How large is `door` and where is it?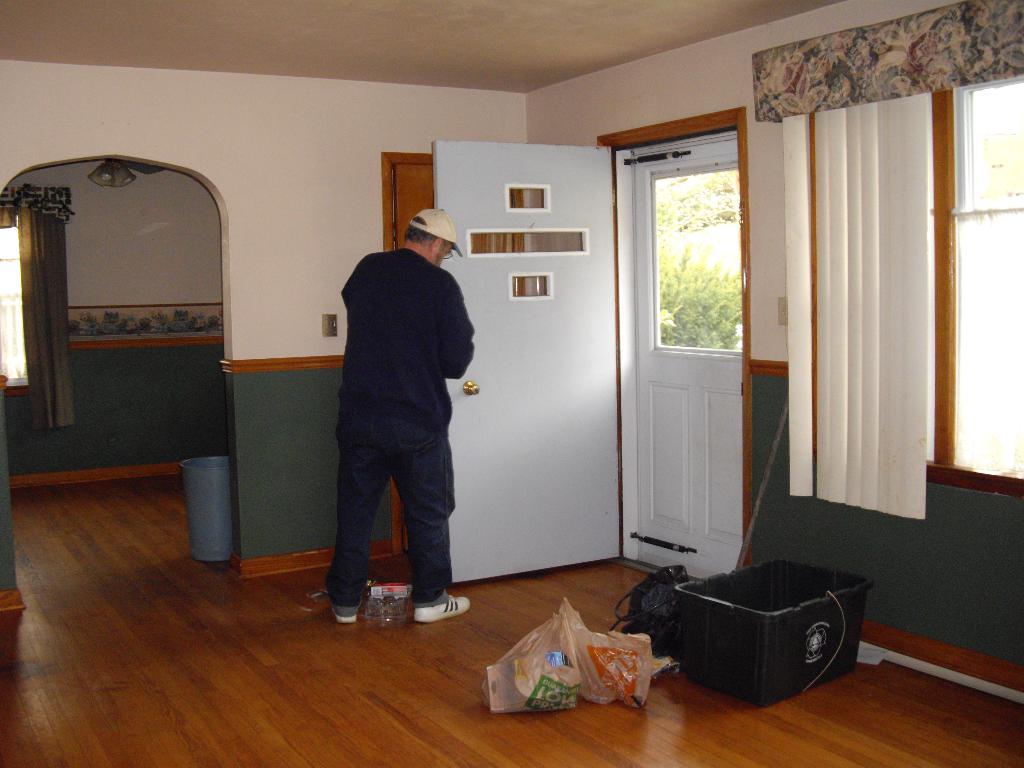
Bounding box: {"left": 435, "top": 140, "right": 624, "bottom": 584}.
